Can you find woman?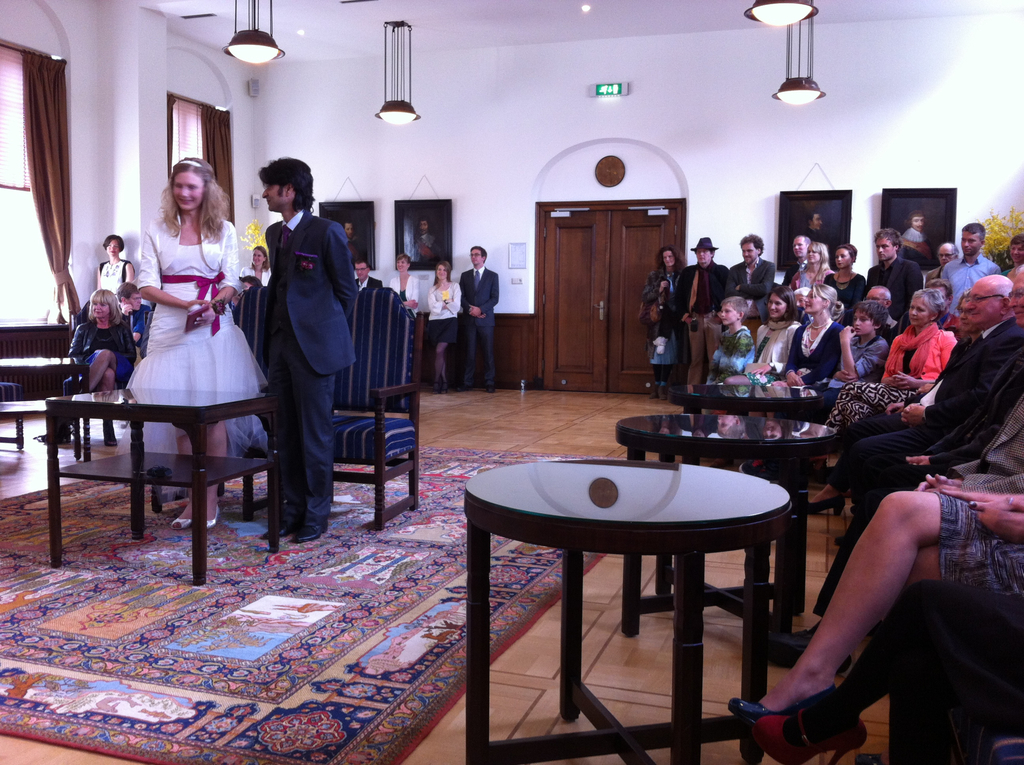
Yes, bounding box: 726:283:801:384.
